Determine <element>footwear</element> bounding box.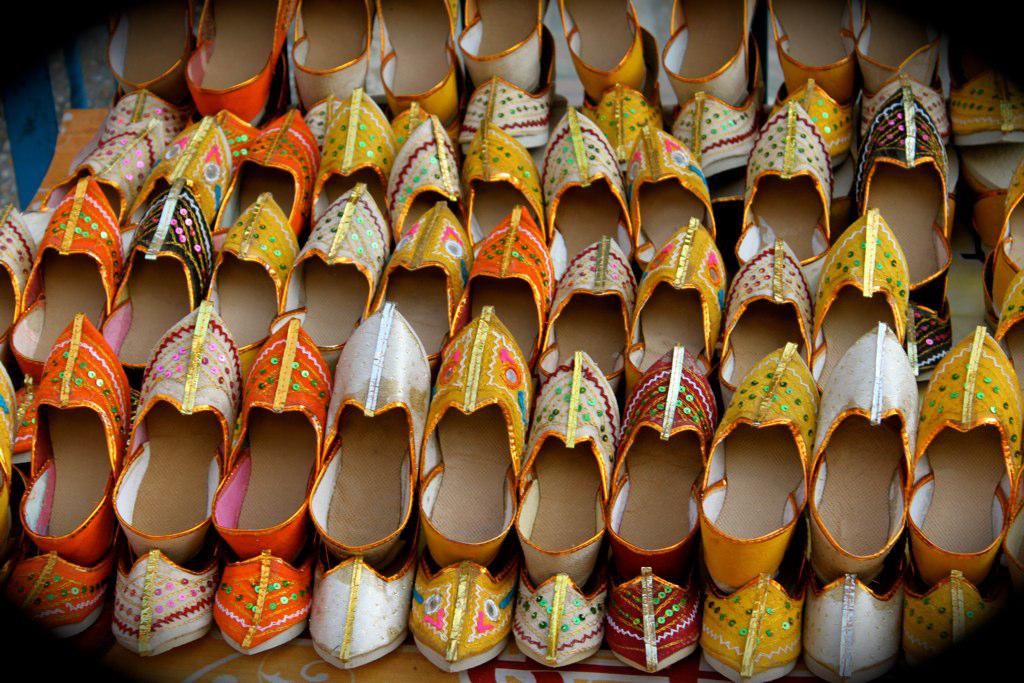
Determined: locate(697, 339, 818, 594).
